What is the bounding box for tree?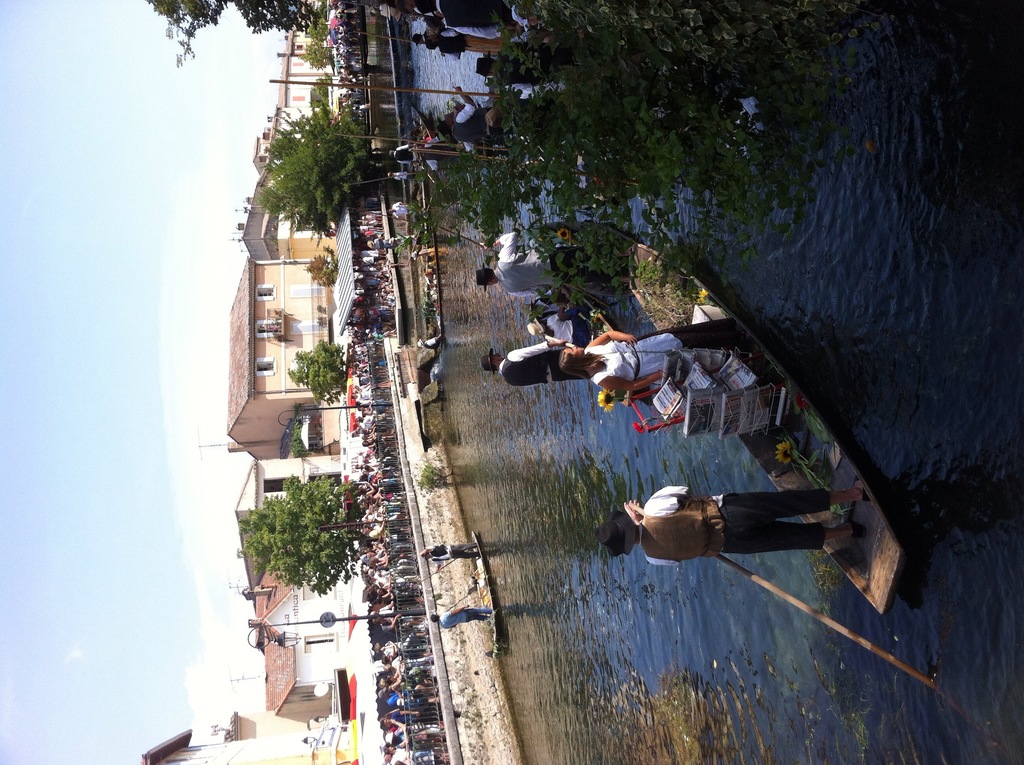
x1=388 y1=0 x2=915 y2=310.
